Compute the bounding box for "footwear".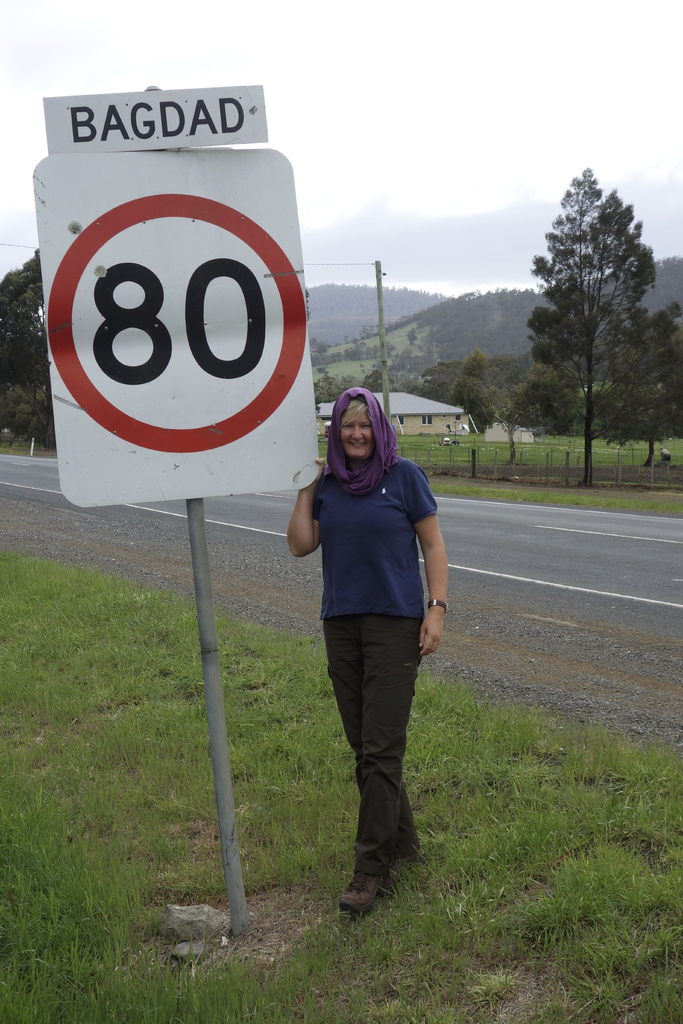
rect(378, 850, 425, 899).
